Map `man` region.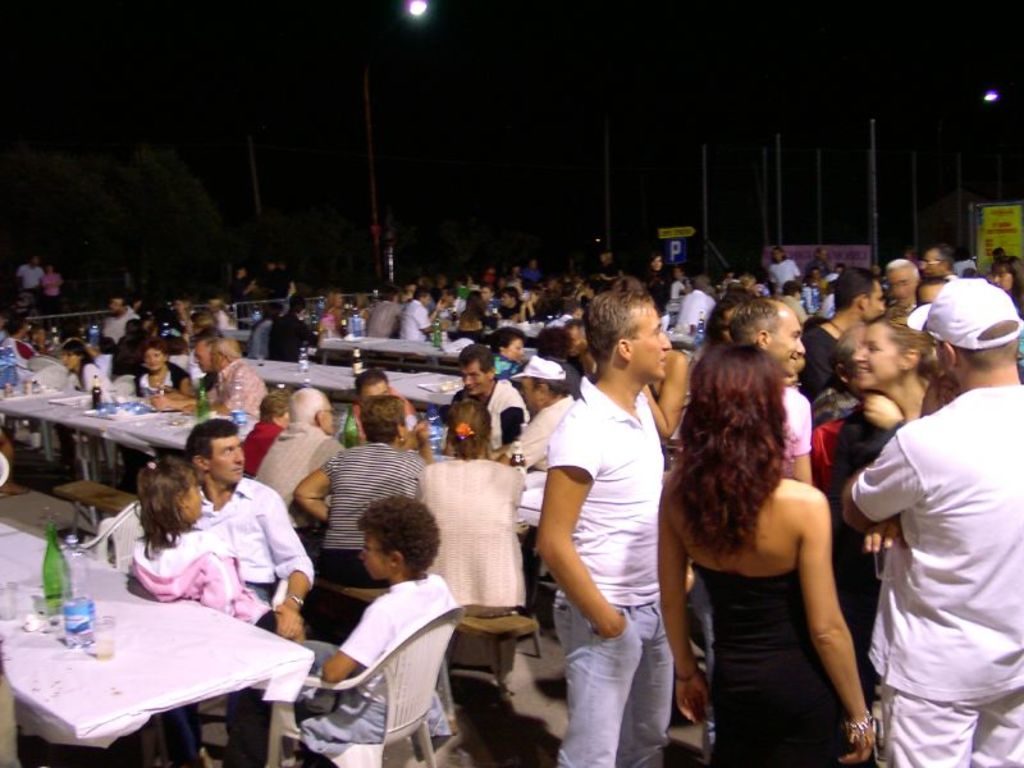
Mapped to {"left": 442, "top": 340, "right": 529, "bottom": 468}.
